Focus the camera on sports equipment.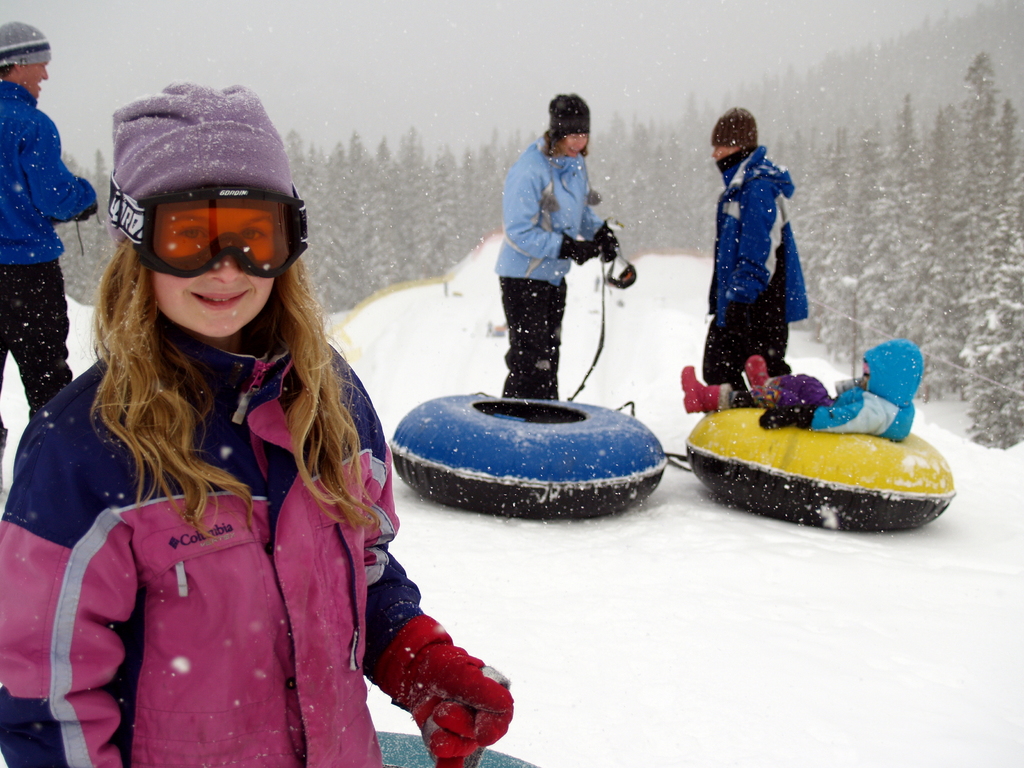
Focus region: box(367, 611, 515, 767).
